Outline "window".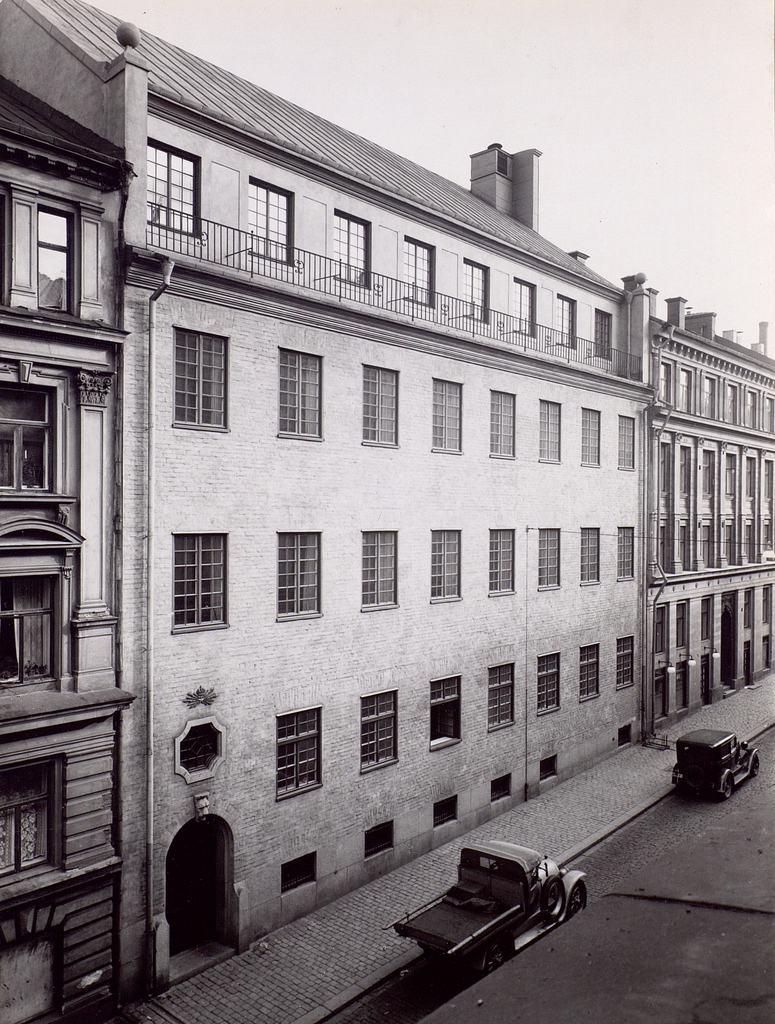
Outline: 164, 322, 227, 439.
